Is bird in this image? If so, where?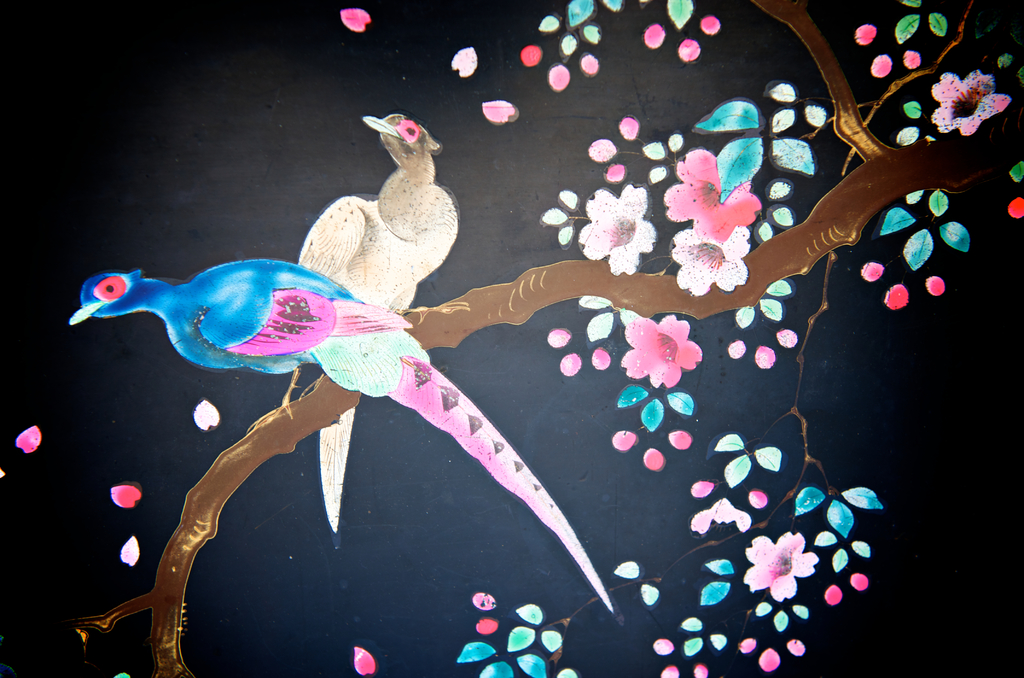
Yes, at box=[70, 257, 618, 623].
